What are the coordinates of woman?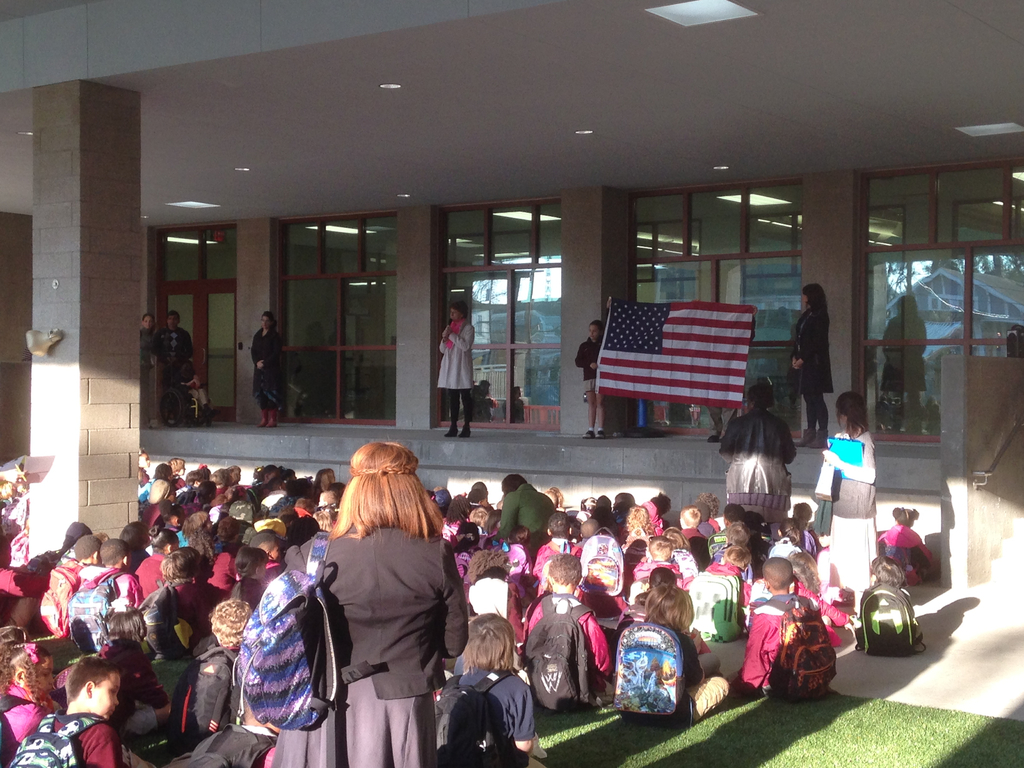
(436,304,480,438).
